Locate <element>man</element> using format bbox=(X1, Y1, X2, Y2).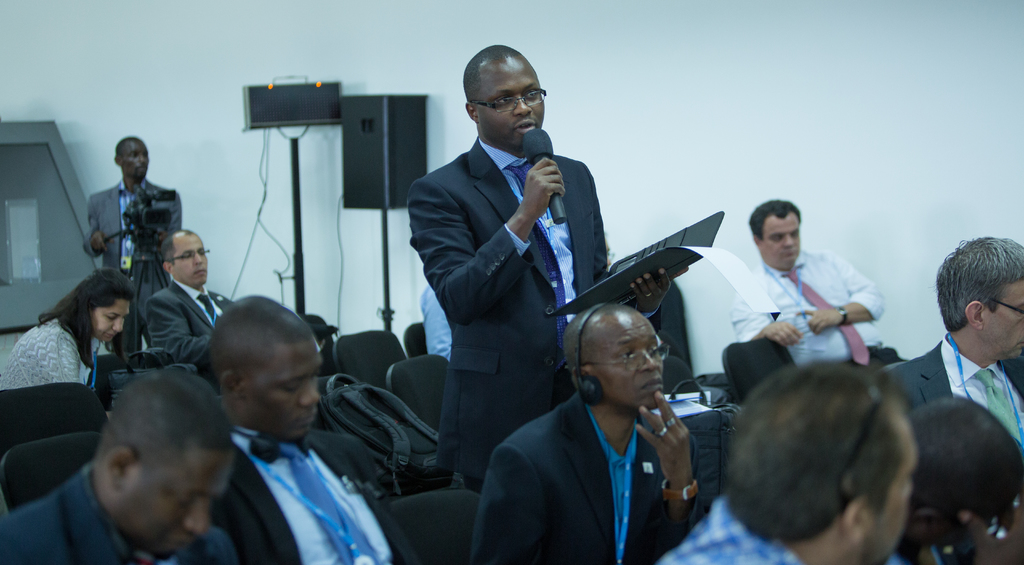
bbox=(212, 292, 412, 564).
